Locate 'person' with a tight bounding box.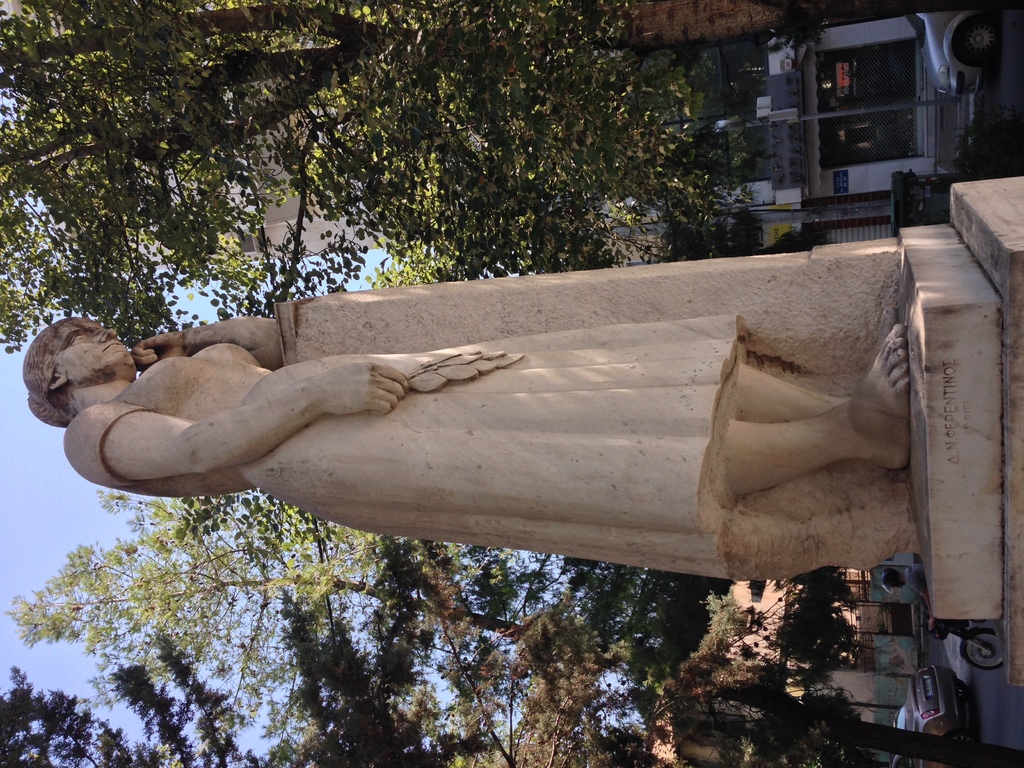
<region>23, 310, 909, 576</region>.
